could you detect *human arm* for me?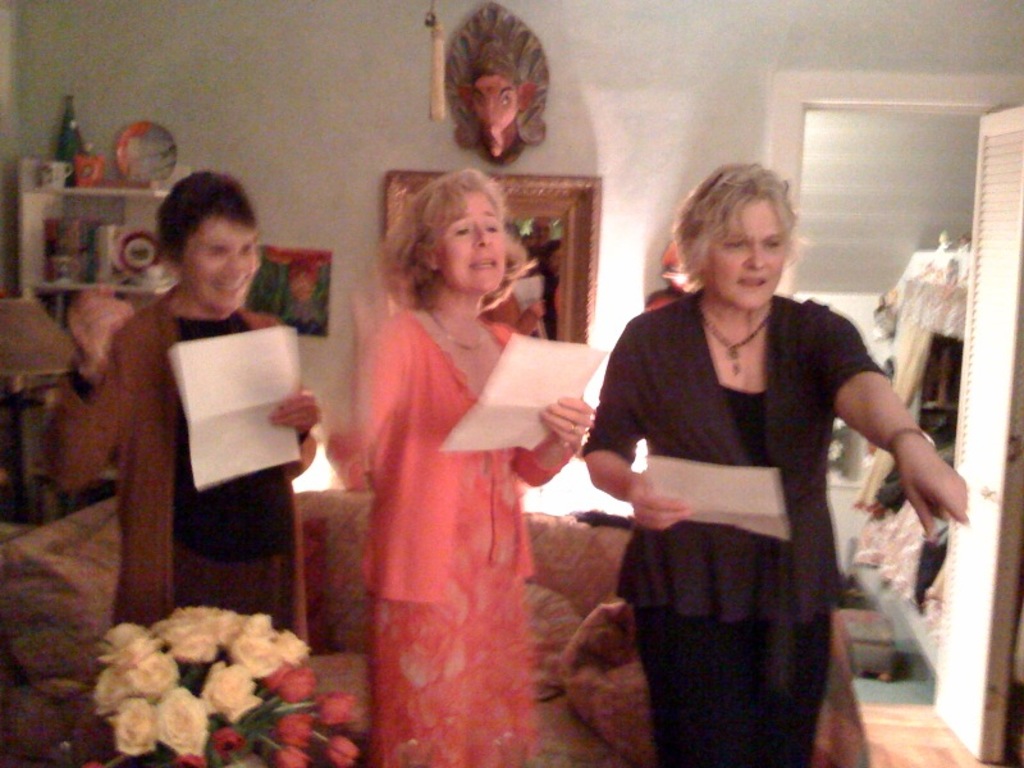
Detection result: bbox=(582, 330, 689, 527).
